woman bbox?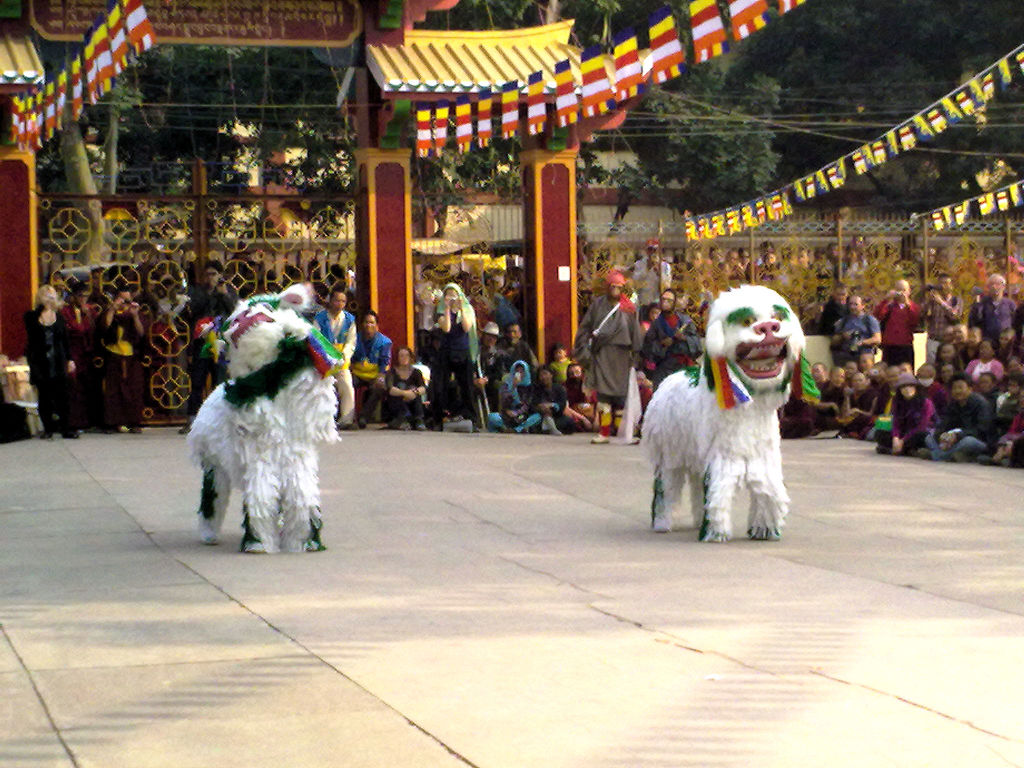
left=963, top=339, right=1000, bottom=389
